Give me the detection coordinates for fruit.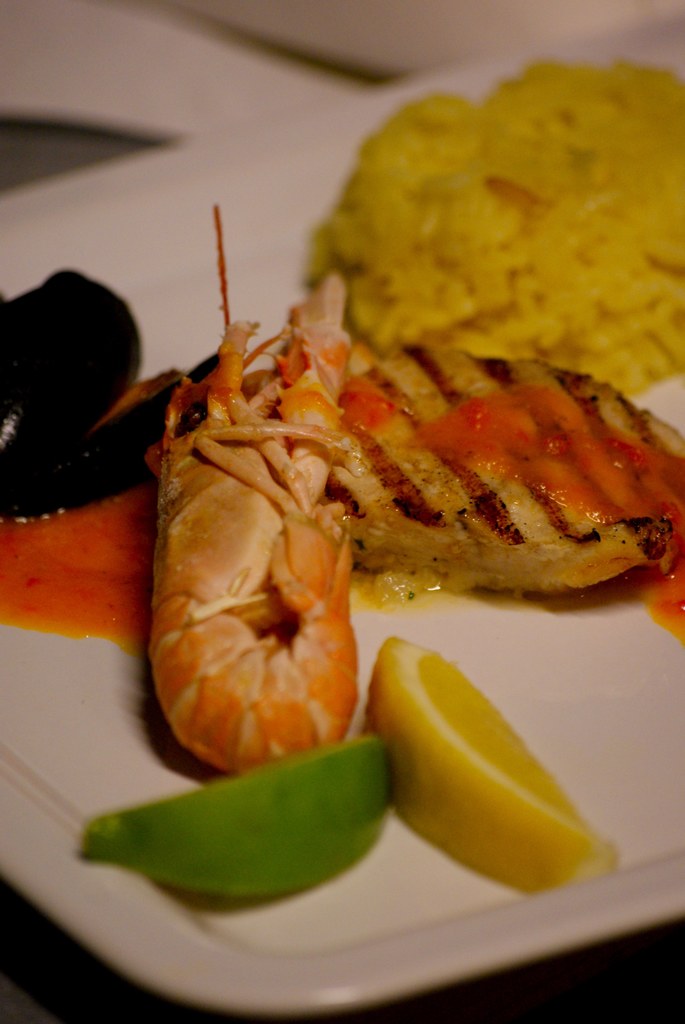
{"x1": 361, "y1": 647, "x2": 596, "y2": 895}.
